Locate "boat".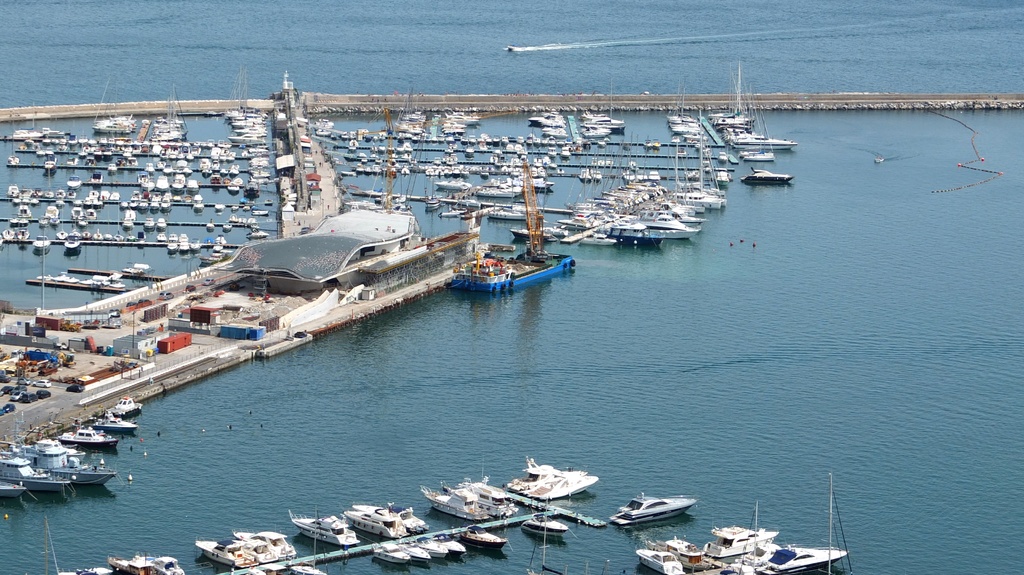
Bounding box: select_region(428, 169, 431, 173).
